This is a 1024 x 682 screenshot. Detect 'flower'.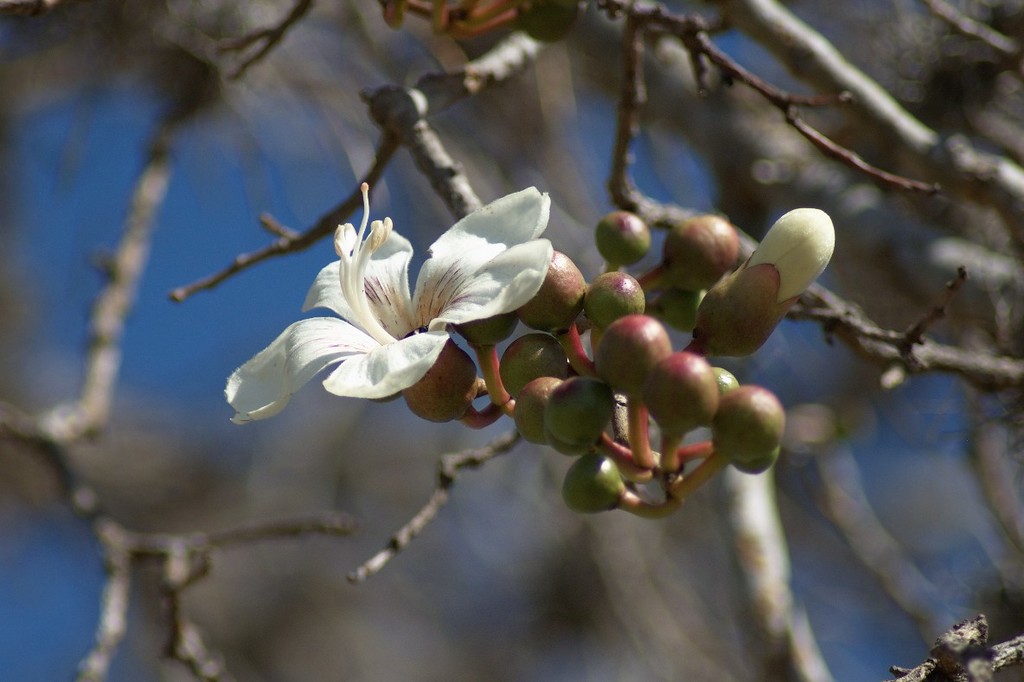
left=221, top=188, right=556, bottom=427.
